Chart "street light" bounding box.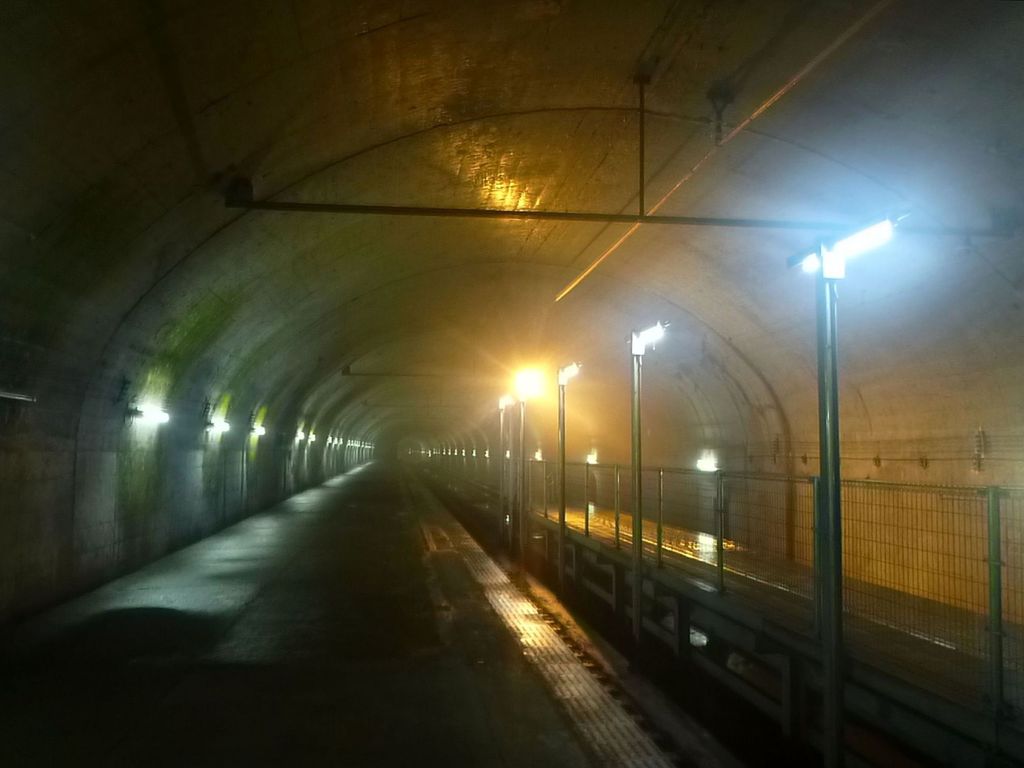
Charted: box=[786, 238, 889, 693].
